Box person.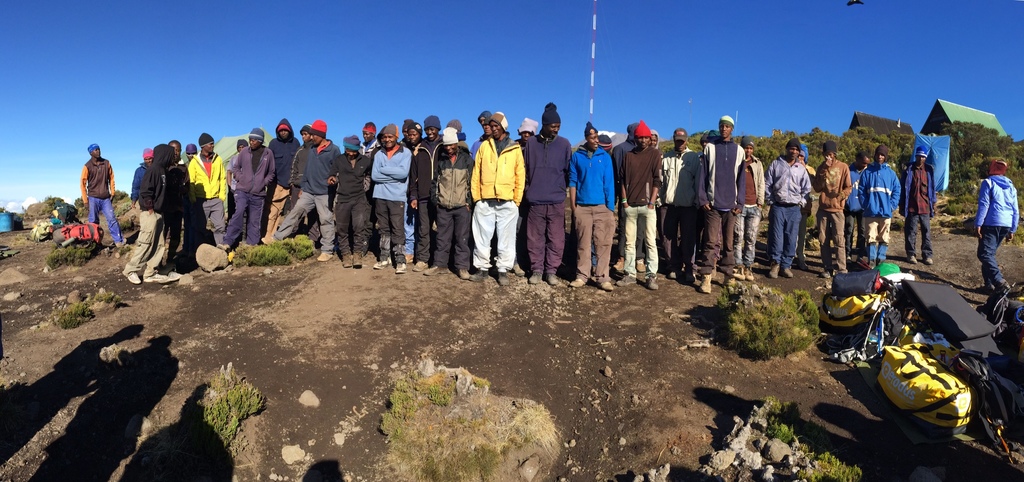
465:111:525:286.
